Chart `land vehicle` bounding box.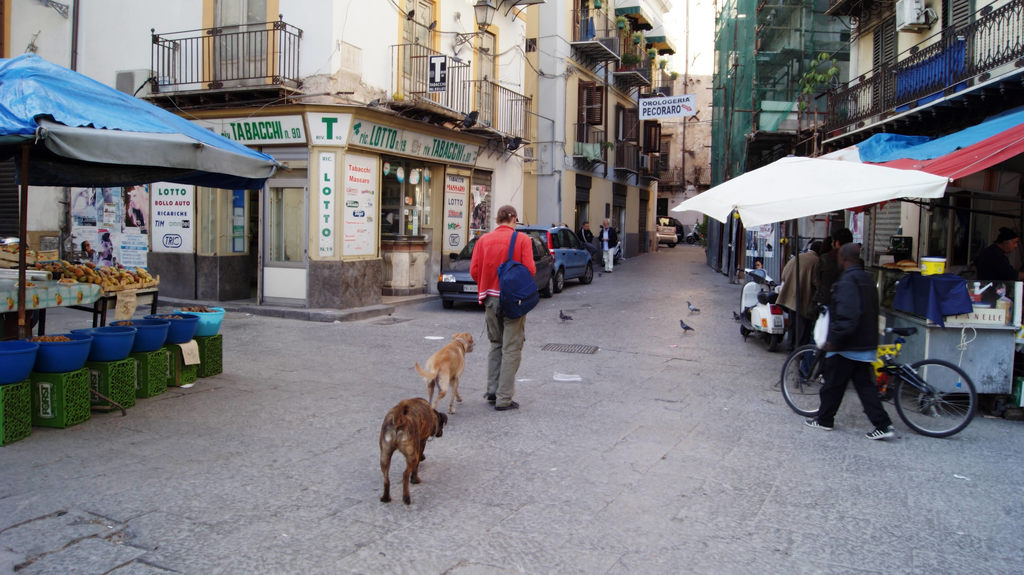
Charted: l=692, t=220, r=711, b=242.
